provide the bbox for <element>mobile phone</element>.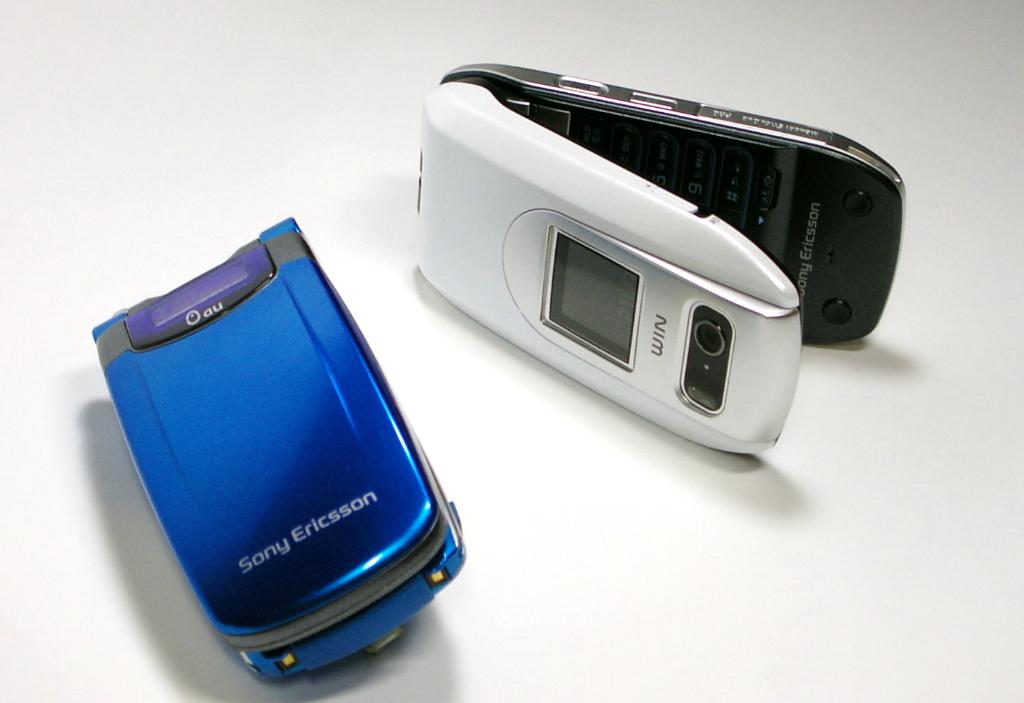
[left=86, top=214, right=476, bottom=672].
